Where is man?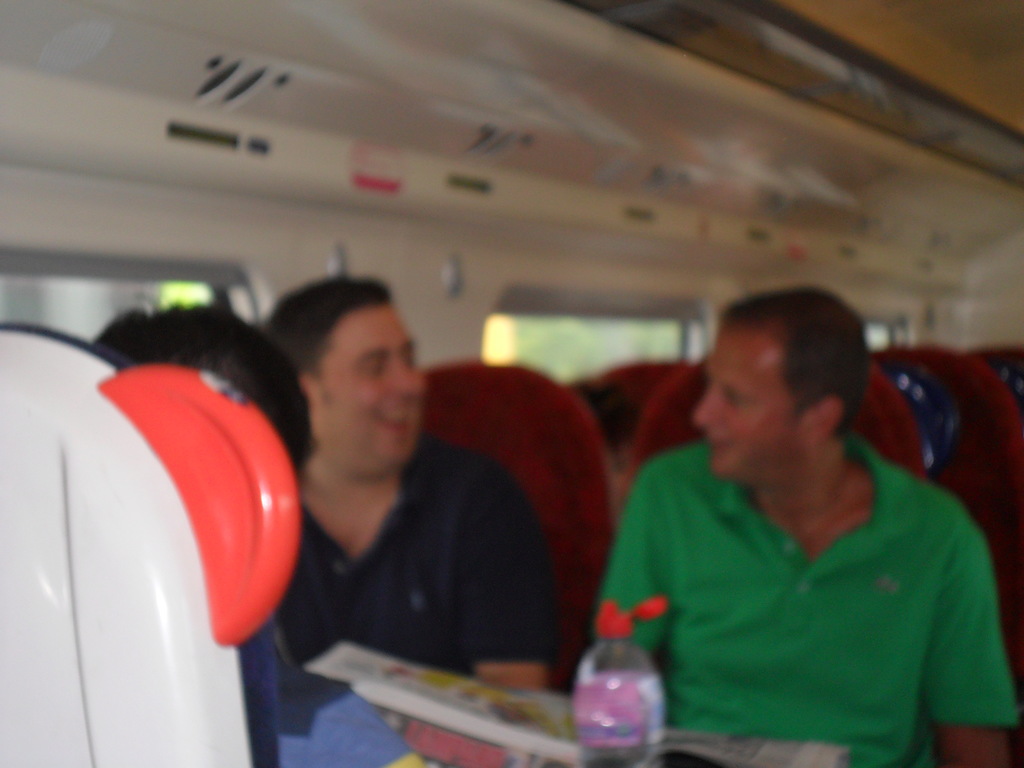
BBox(208, 296, 600, 713).
